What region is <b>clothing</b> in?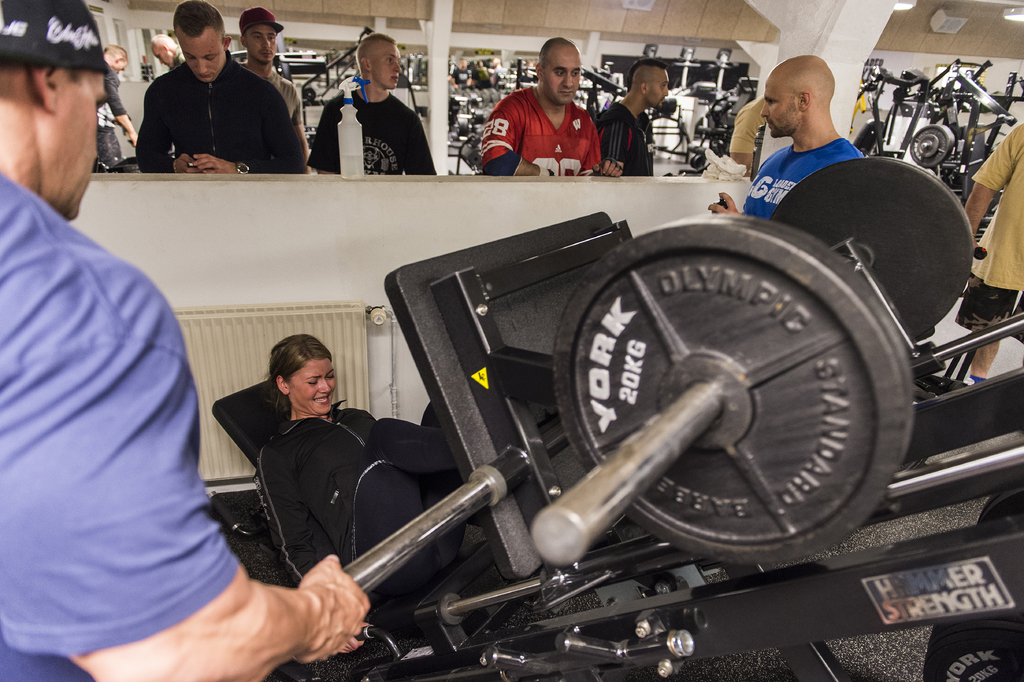
[left=598, top=103, right=650, bottom=178].
